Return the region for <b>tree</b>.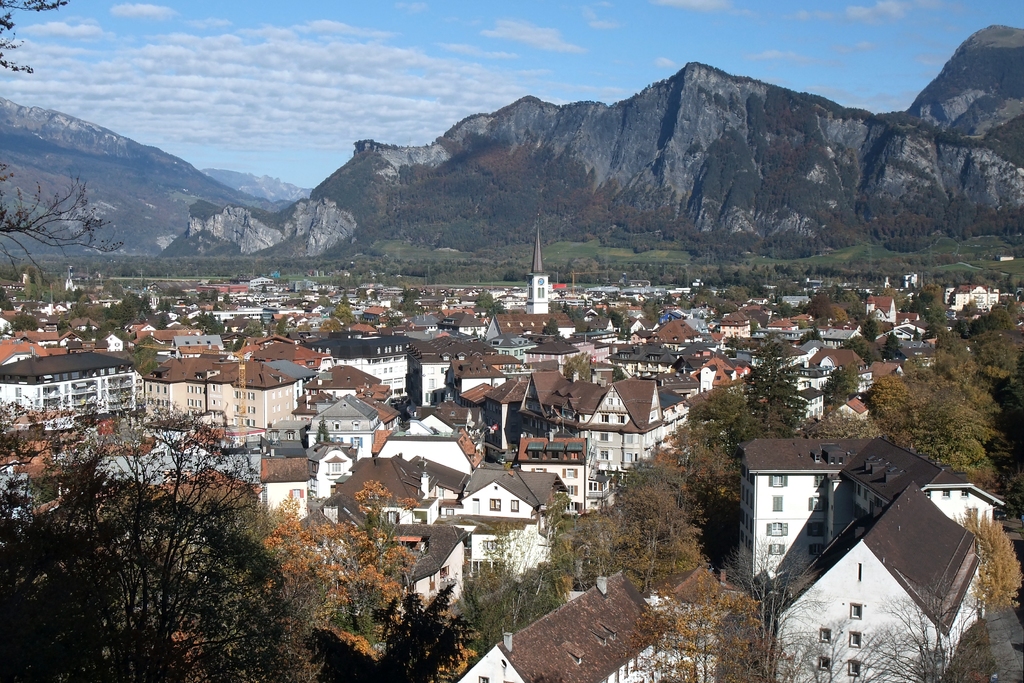
bbox=(742, 329, 812, 434).
